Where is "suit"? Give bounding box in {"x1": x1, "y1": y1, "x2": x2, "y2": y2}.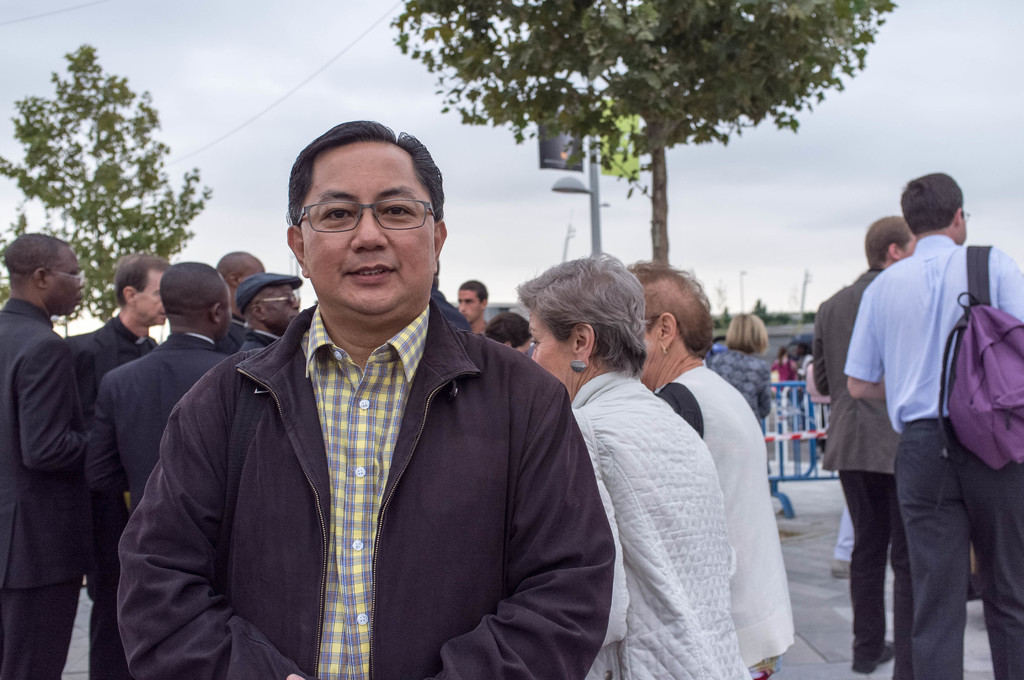
{"x1": 231, "y1": 327, "x2": 282, "y2": 360}.
